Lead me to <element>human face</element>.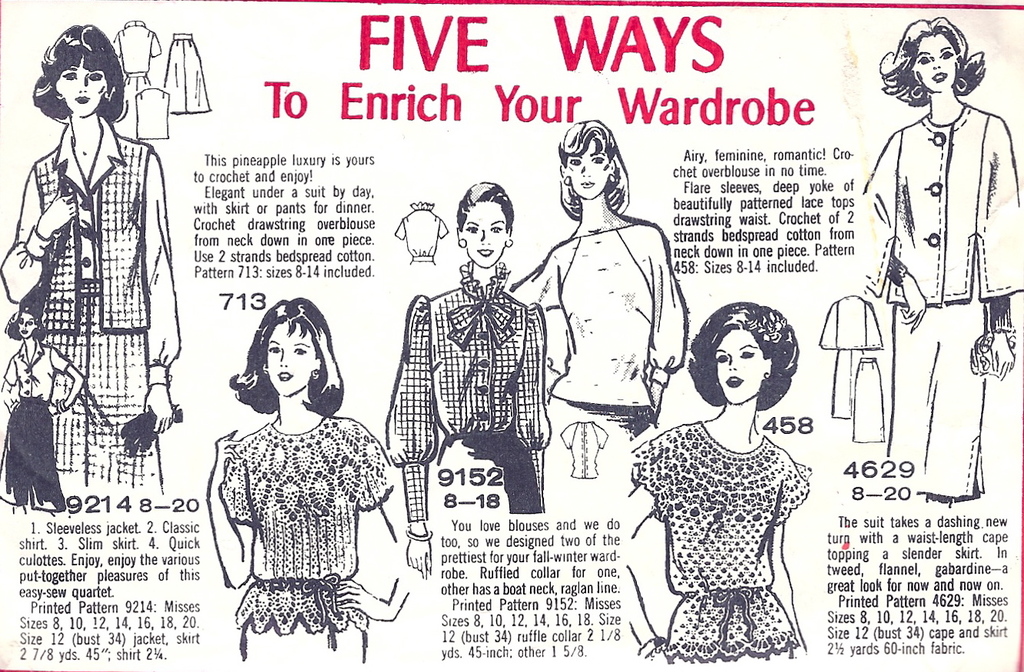
Lead to x1=265, y1=321, x2=316, y2=396.
